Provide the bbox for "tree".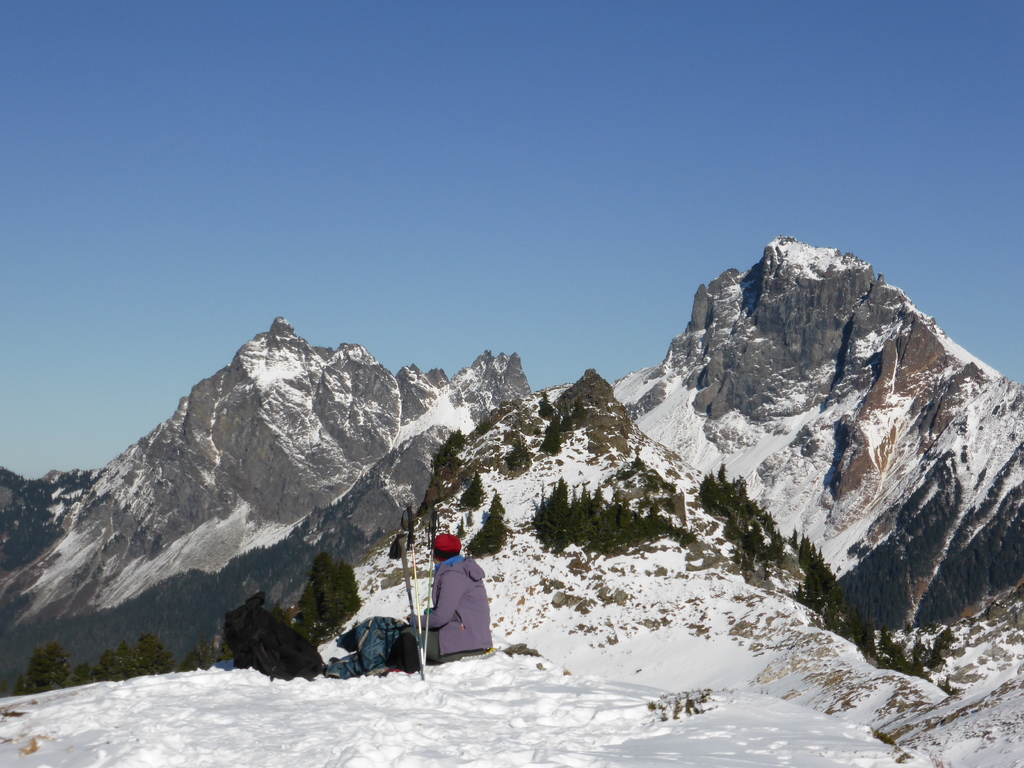
x1=26 y1=634 x2=79 y2=700.
